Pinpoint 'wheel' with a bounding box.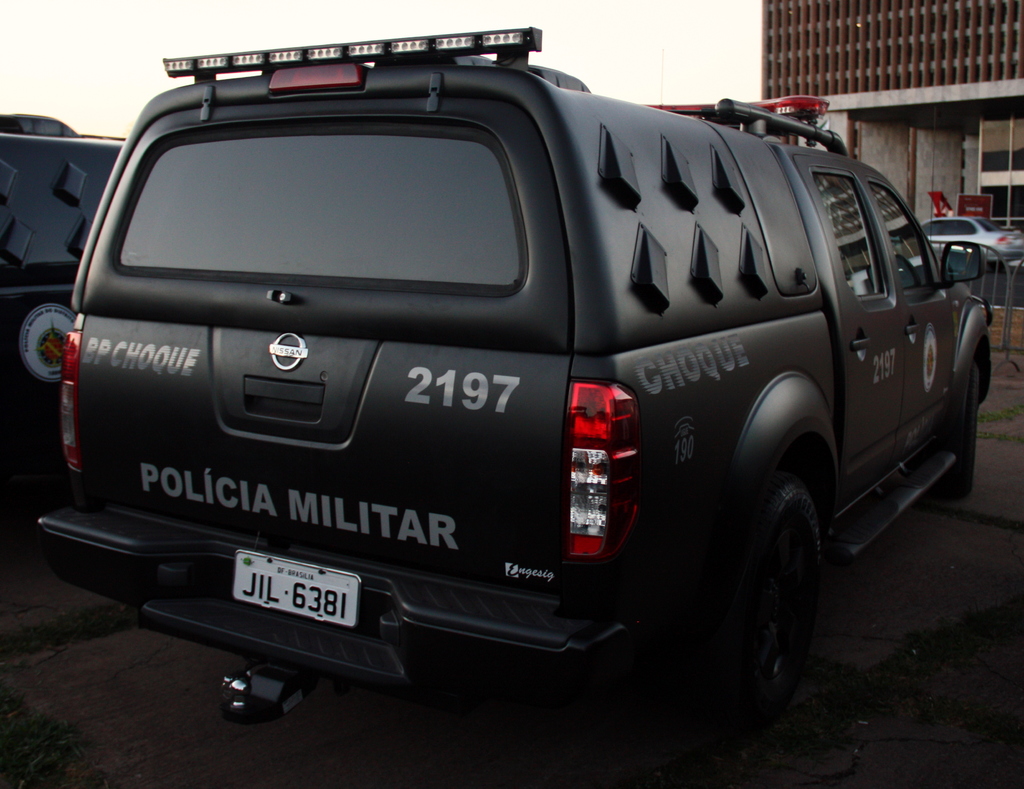
pyautogui.locateOnScreen(696, 452, 833, 726).
